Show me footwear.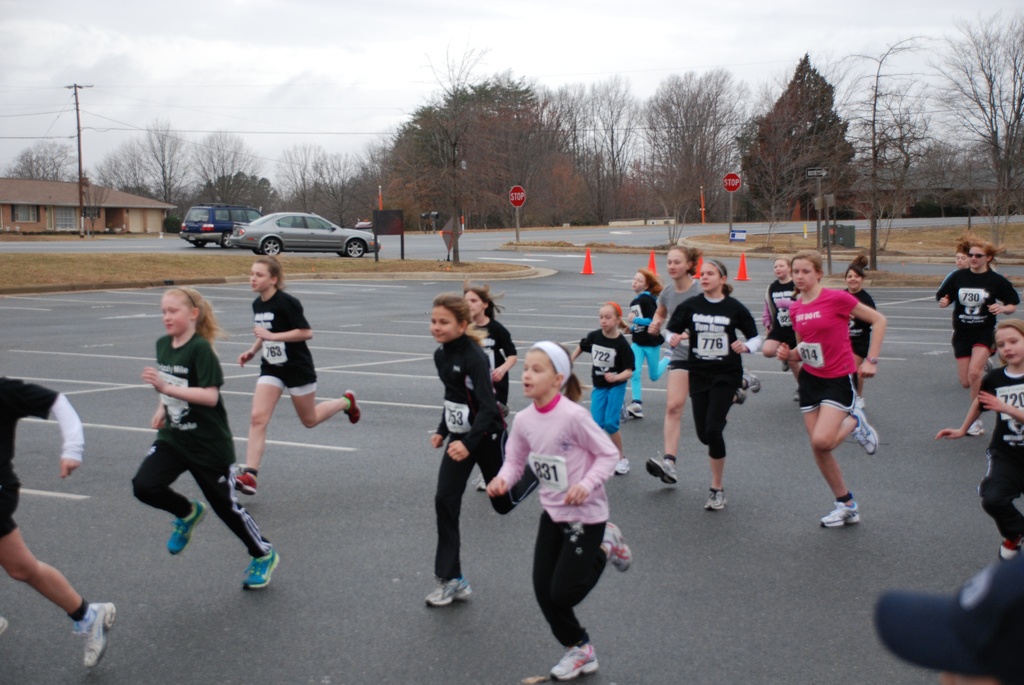
footwear is here: Rect(626, 400, 641, 415).
